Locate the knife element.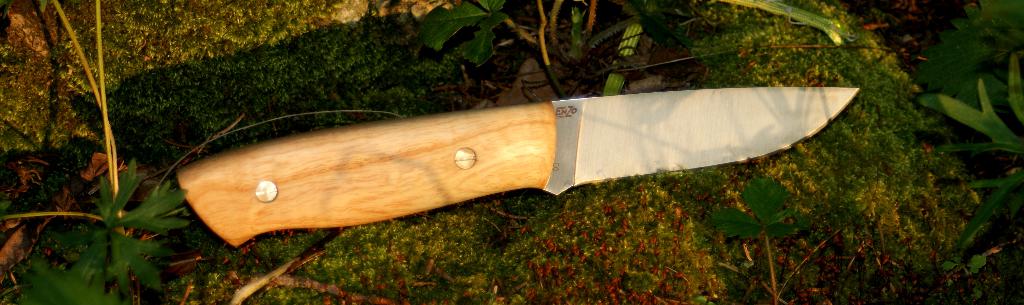
Element bbox: {"x1": 176, "y1": 86, "x2": 858, "y2": 249}.
